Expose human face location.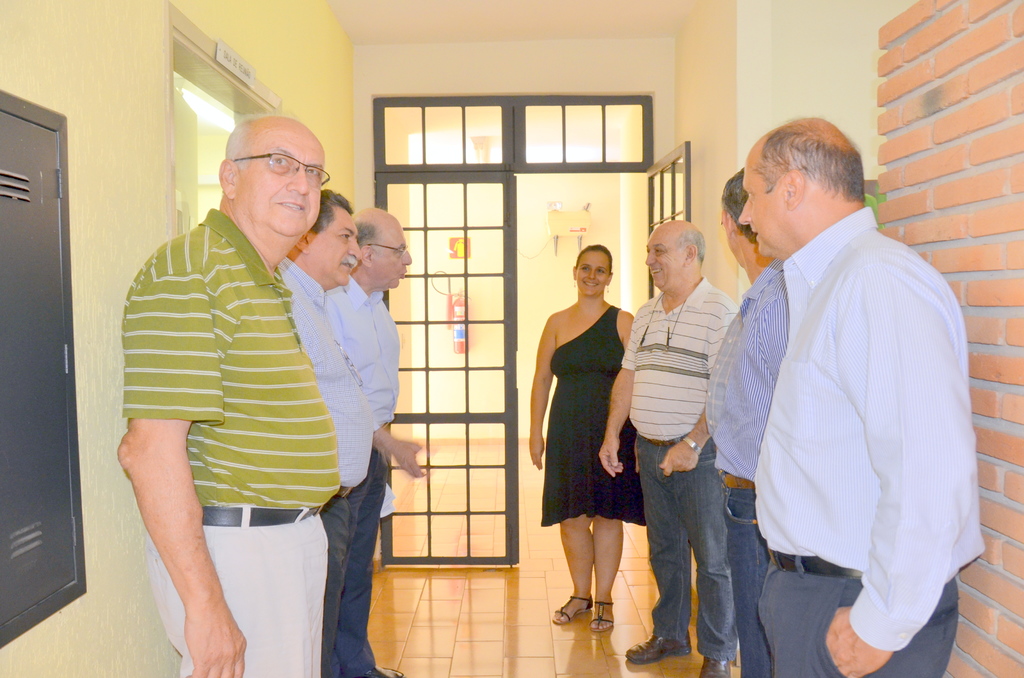
Exposed at locate(235, 134, 324, 240).
